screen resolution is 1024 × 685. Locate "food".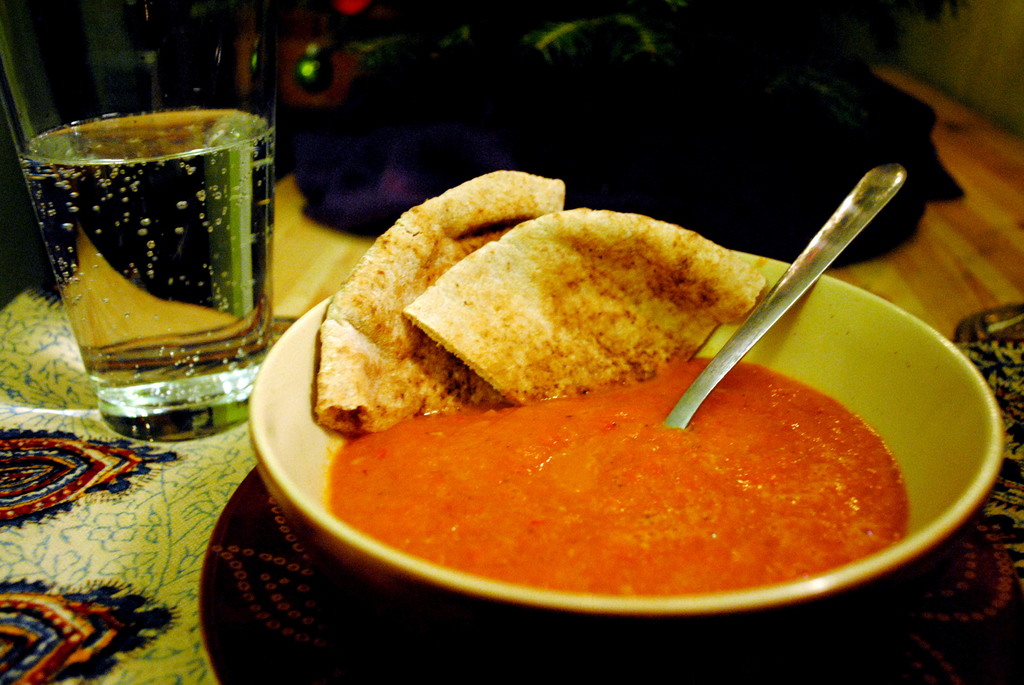
310, 173, 567, 437.
